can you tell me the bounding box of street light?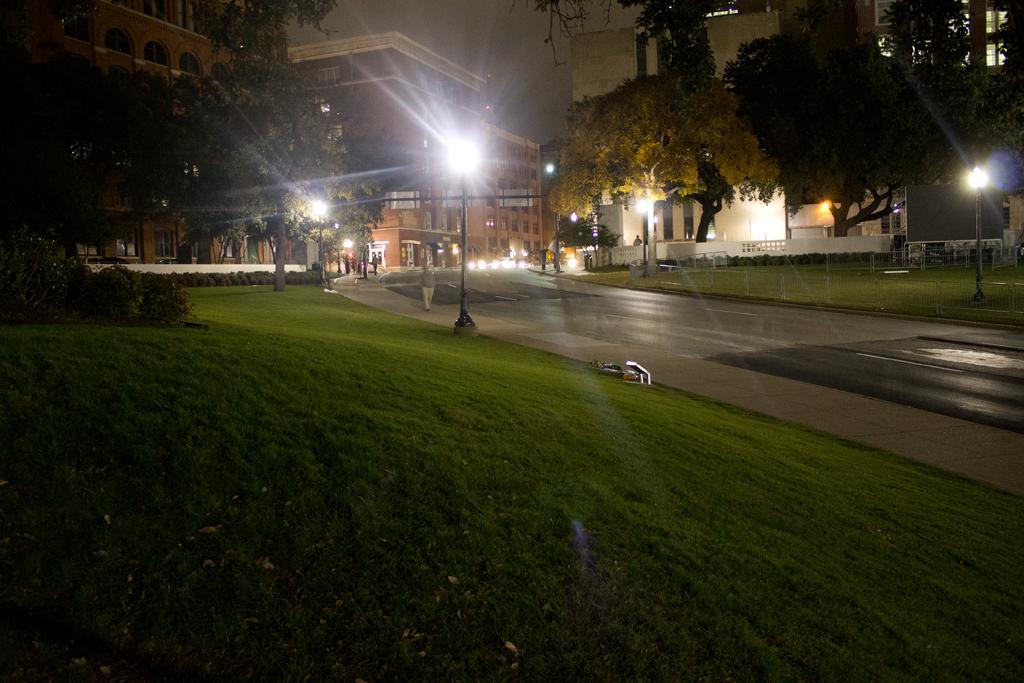
(x1=435, y1=126, x2=487, y2=344).
